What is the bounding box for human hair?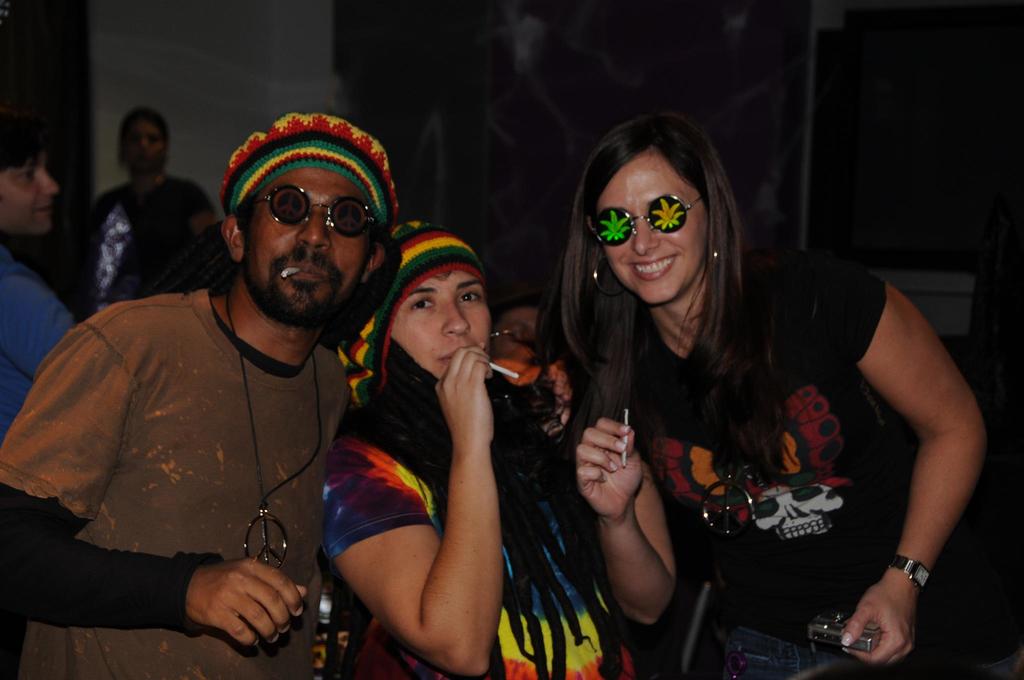
Rect(1, 113, 50, 166).
